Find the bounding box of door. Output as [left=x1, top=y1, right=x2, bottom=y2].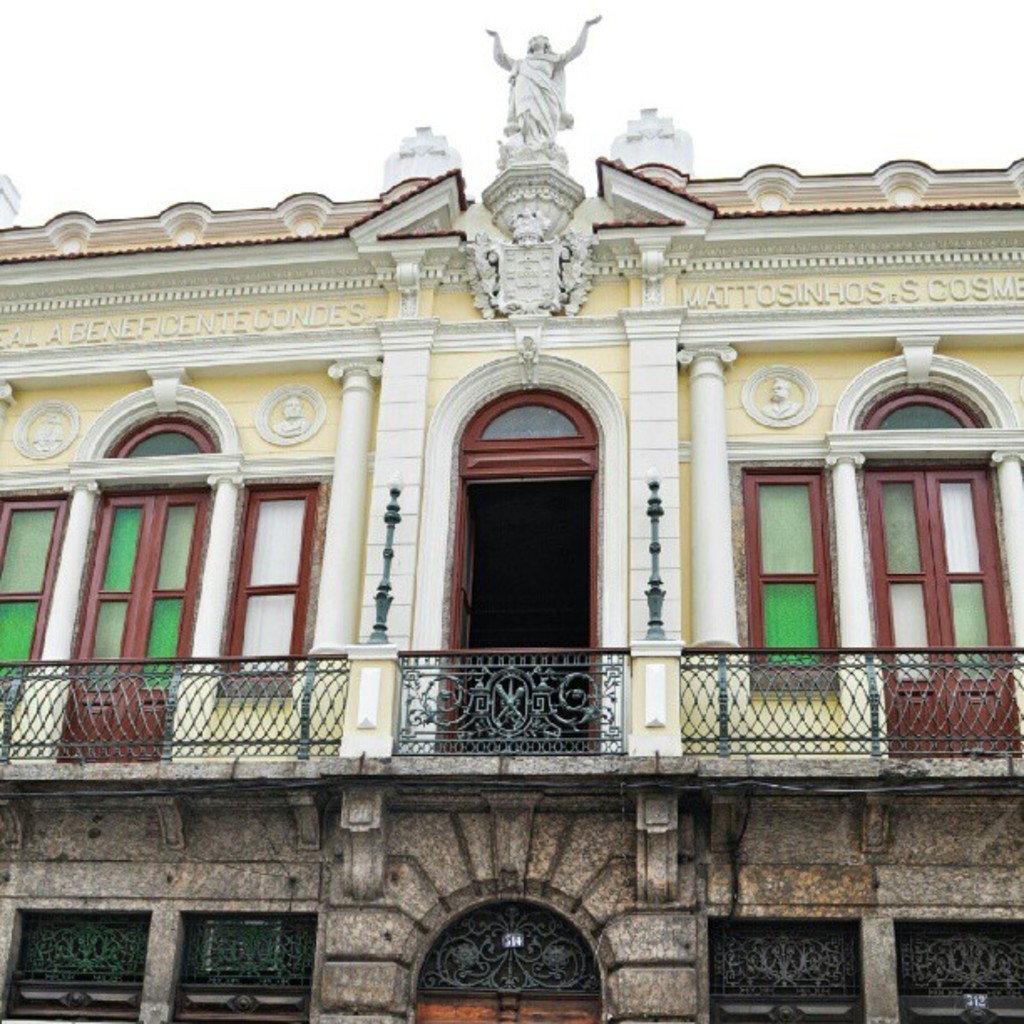
[left=415, top=992, right=597, bottom=1022].
